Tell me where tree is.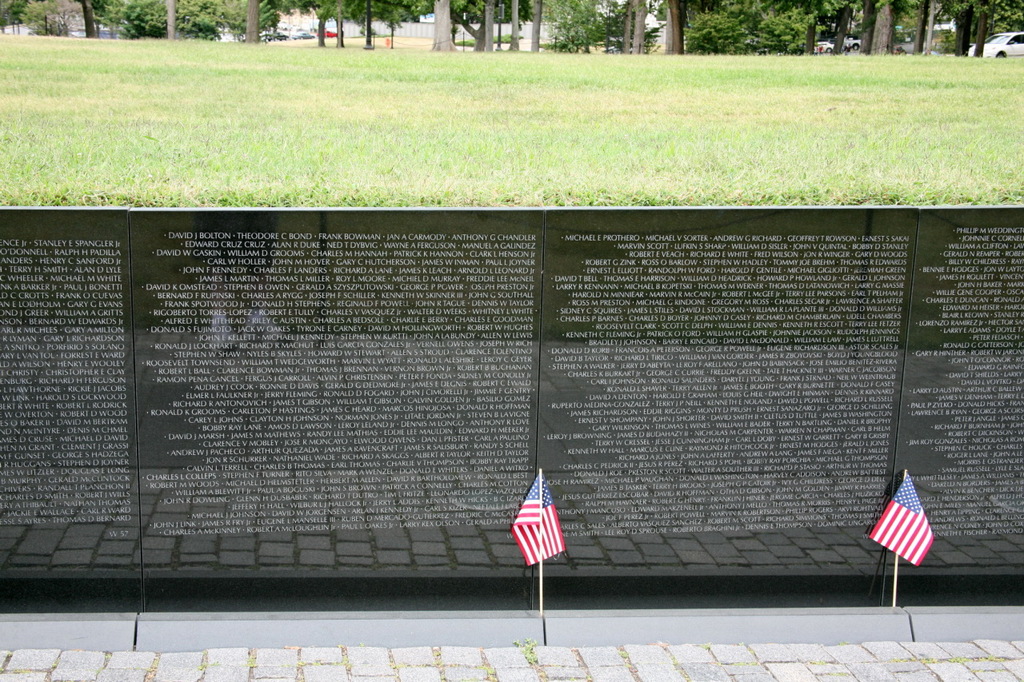
tree is at rect(687, 0, 812, 54).
